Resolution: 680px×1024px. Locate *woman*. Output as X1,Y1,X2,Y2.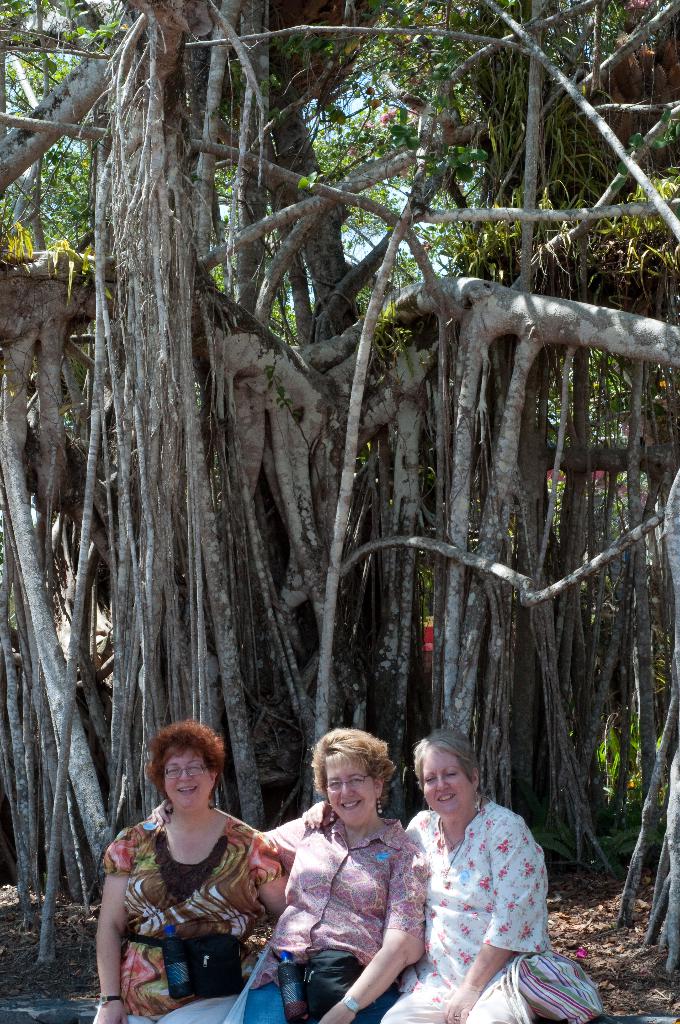
381,727,549,1023.
